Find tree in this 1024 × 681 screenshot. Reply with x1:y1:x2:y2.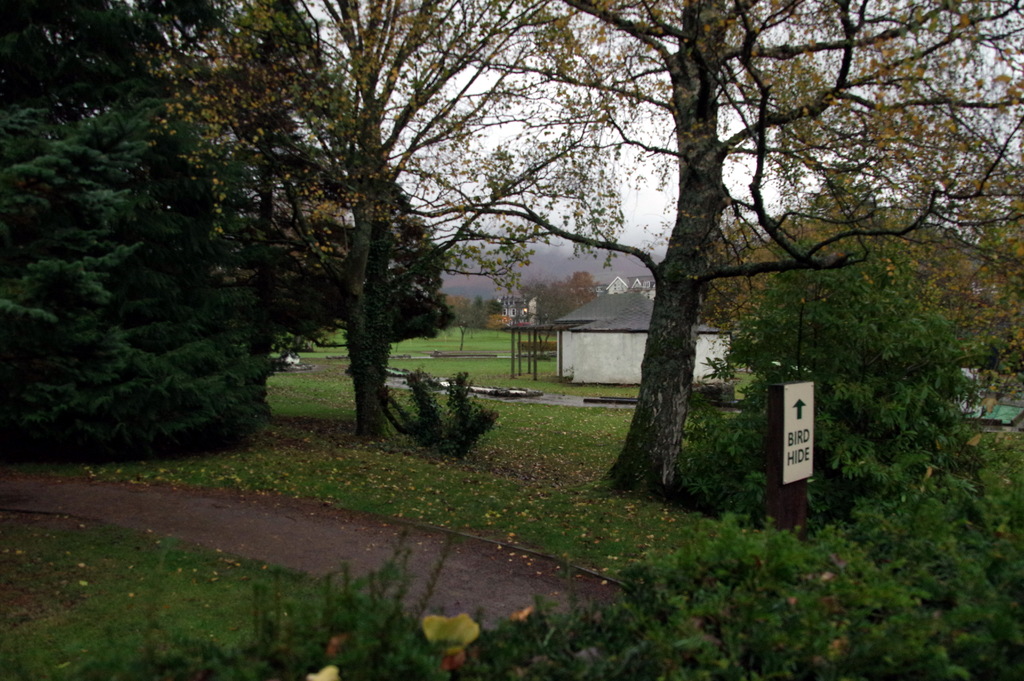
550:283:569:315.
